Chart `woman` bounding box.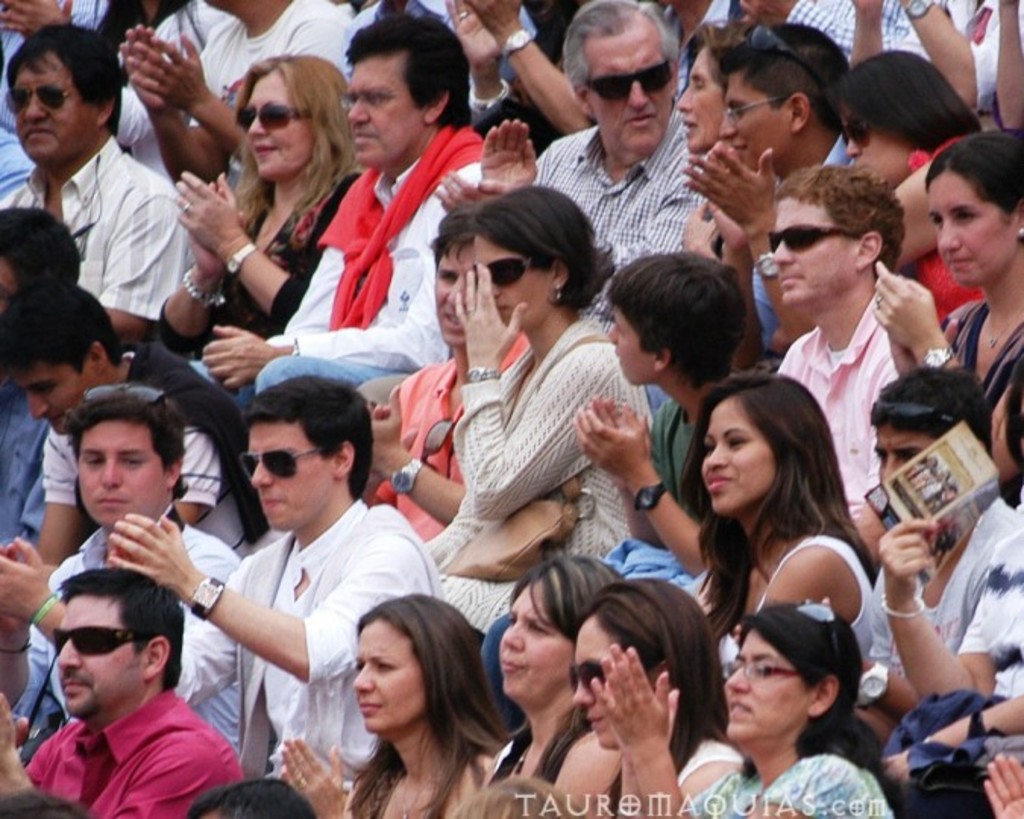
Charted: region(866, 130, 1022, 400).
